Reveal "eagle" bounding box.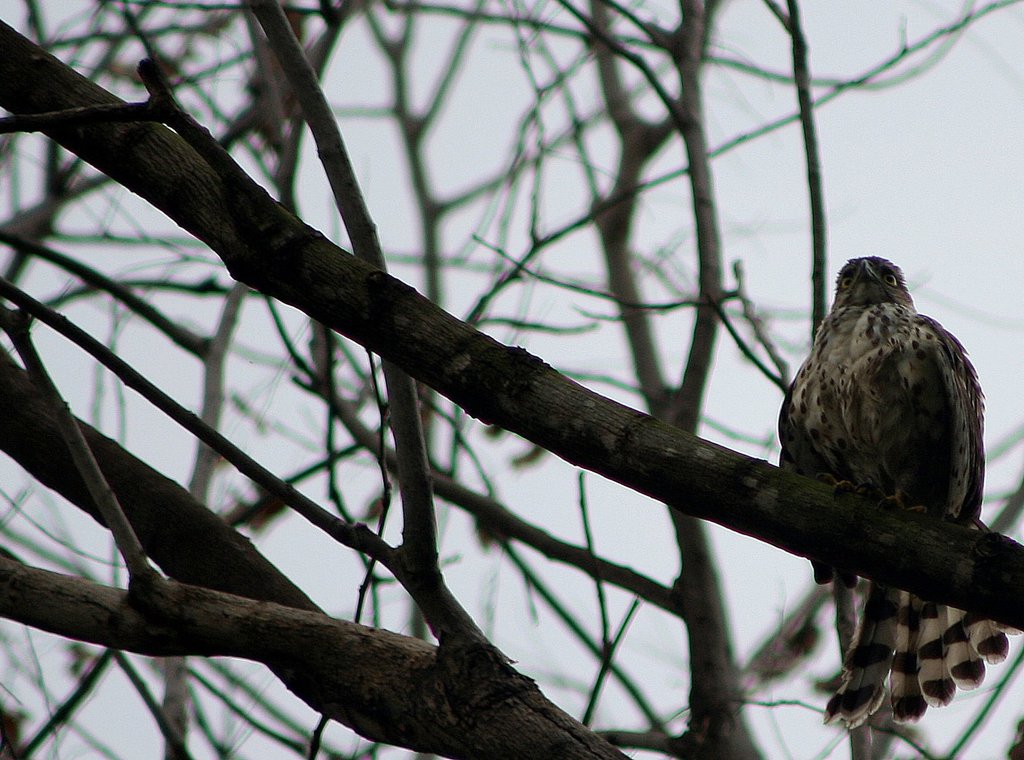
Revealed: (778,254,1018,726).
